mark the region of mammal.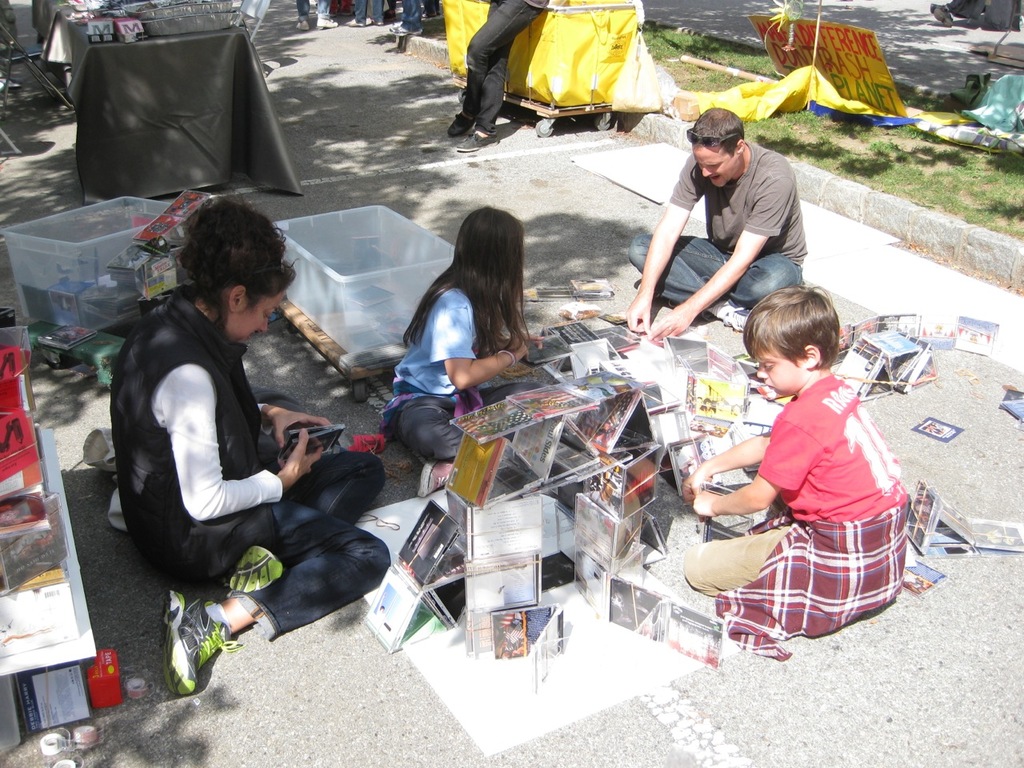
Region: left=618, top=105, right=811, bottom=346.
